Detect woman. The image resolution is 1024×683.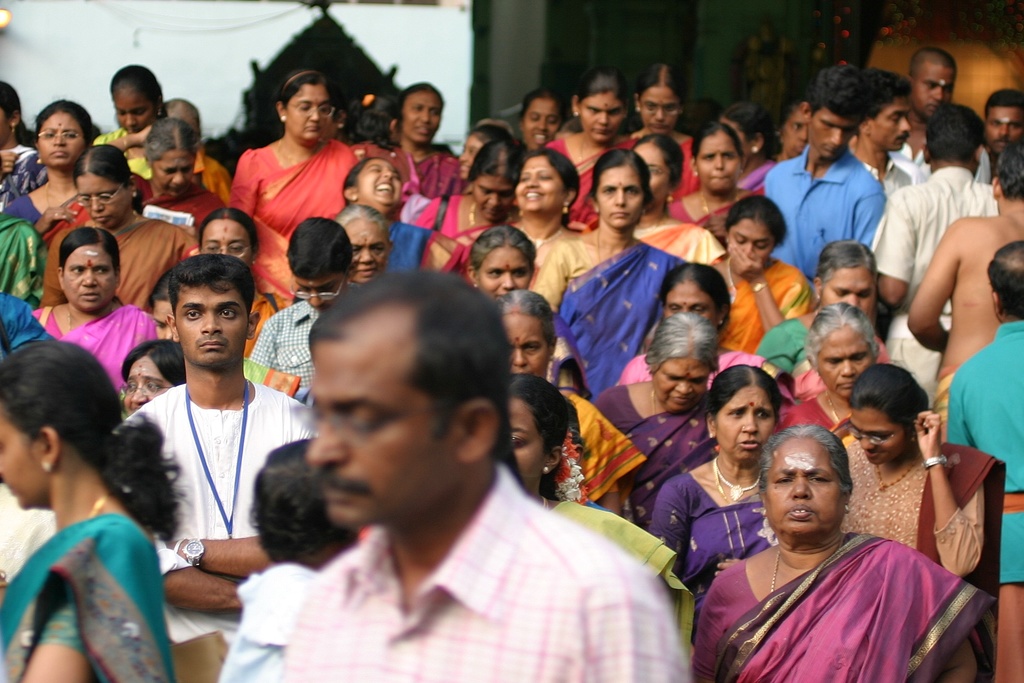
BBox(0, 101, 109, 220).
